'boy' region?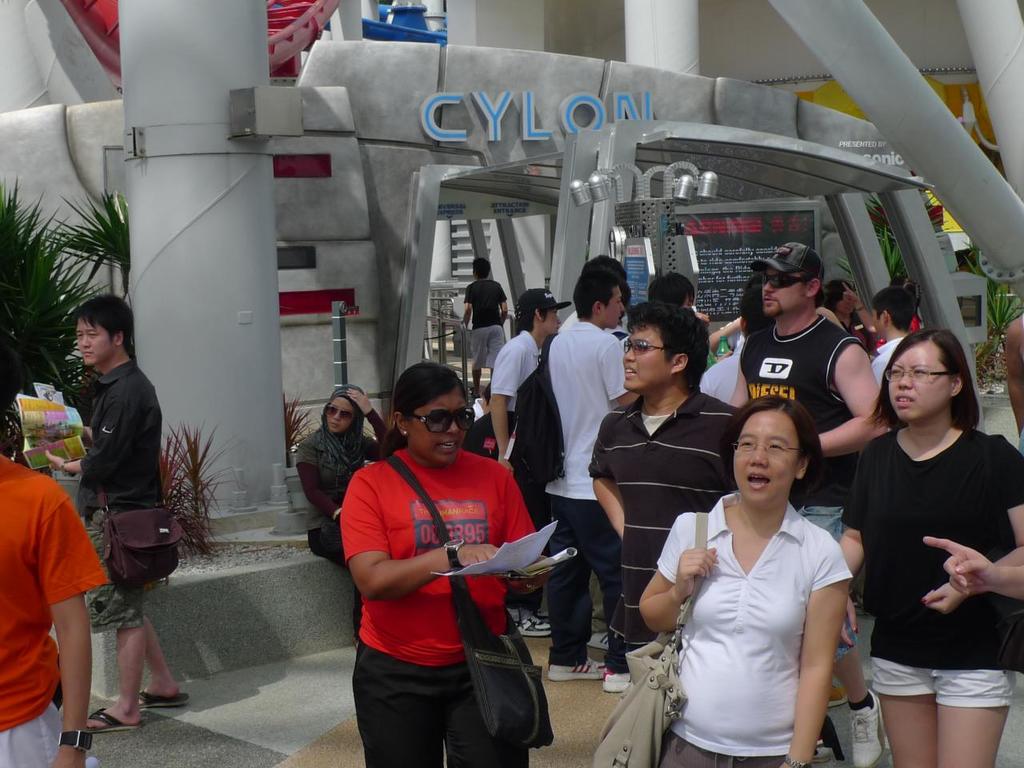
462 262 512 406
